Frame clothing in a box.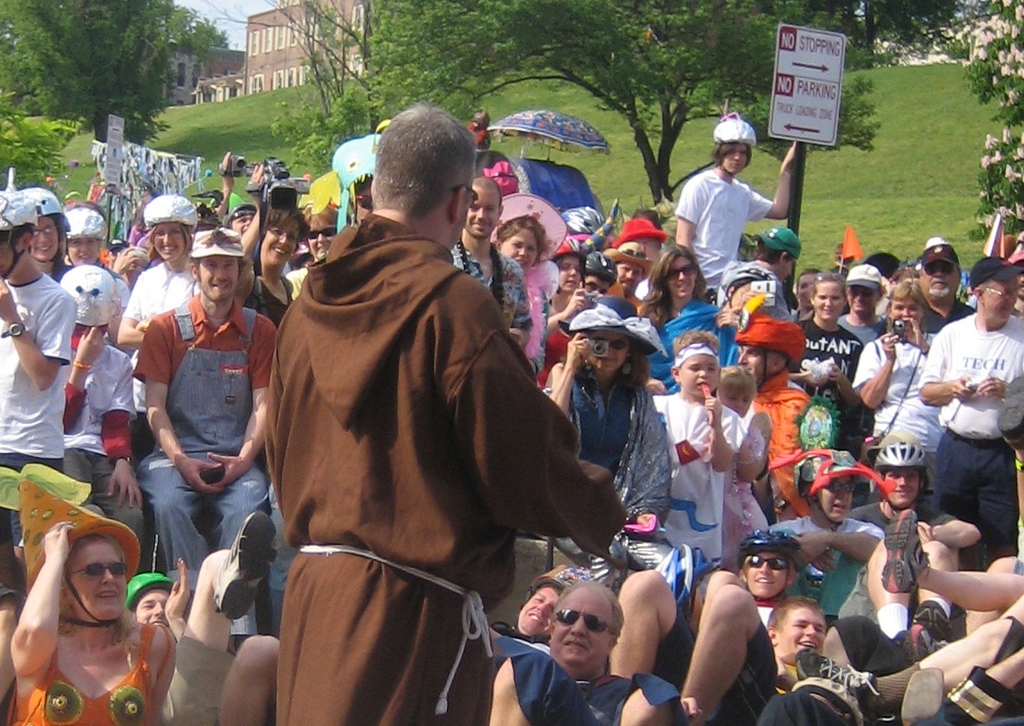
BBox(143, 298, 282, 646).
